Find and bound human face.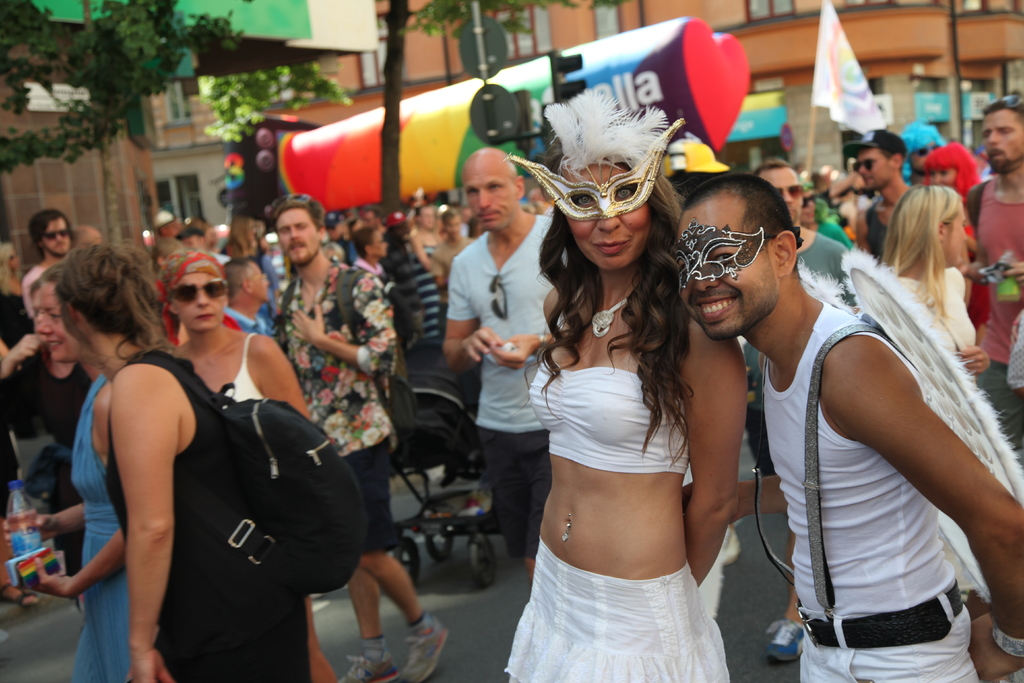
Bound: Rect(238, 258, 270, 299).
